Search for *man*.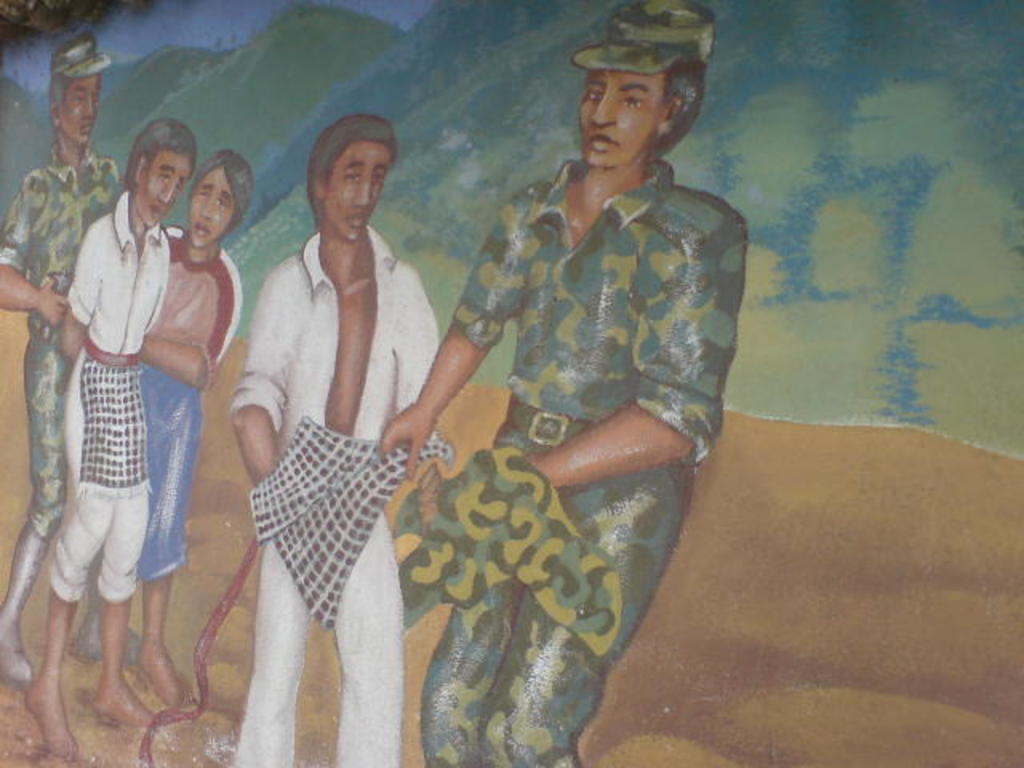
Found at {"left": 18, "top": 115, "right": 192, "bottom": 762}.
